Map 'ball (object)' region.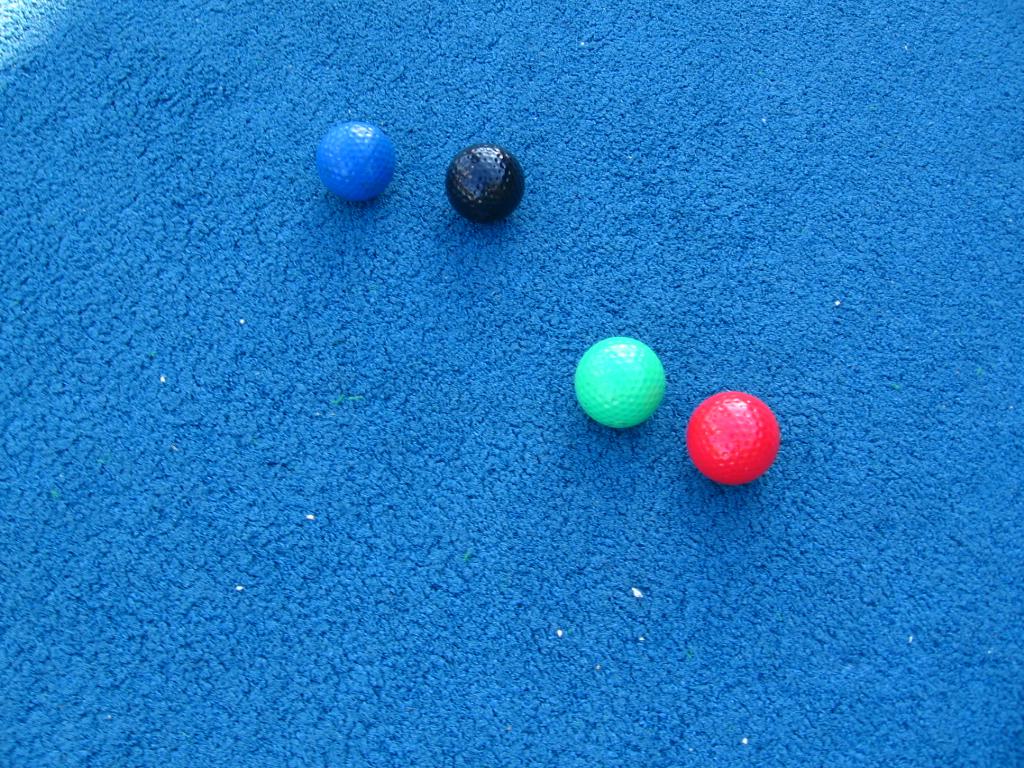
Mapped to box(581, 330, 665, 428).
